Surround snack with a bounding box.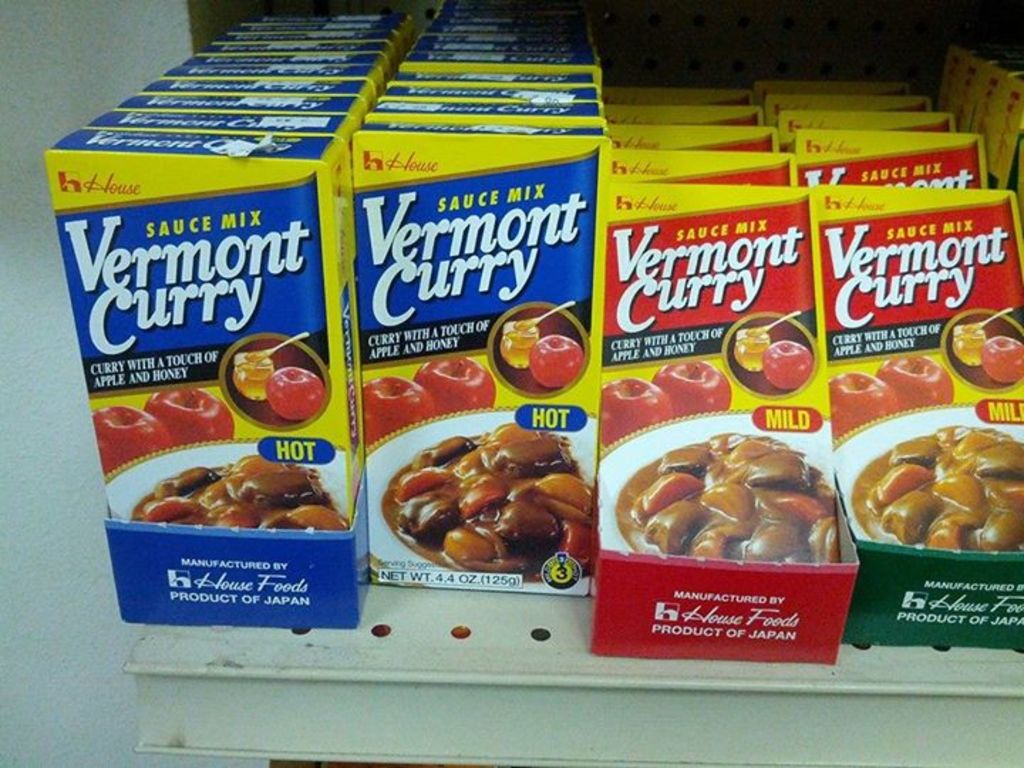
BBox(132, 451, 357, 529).
